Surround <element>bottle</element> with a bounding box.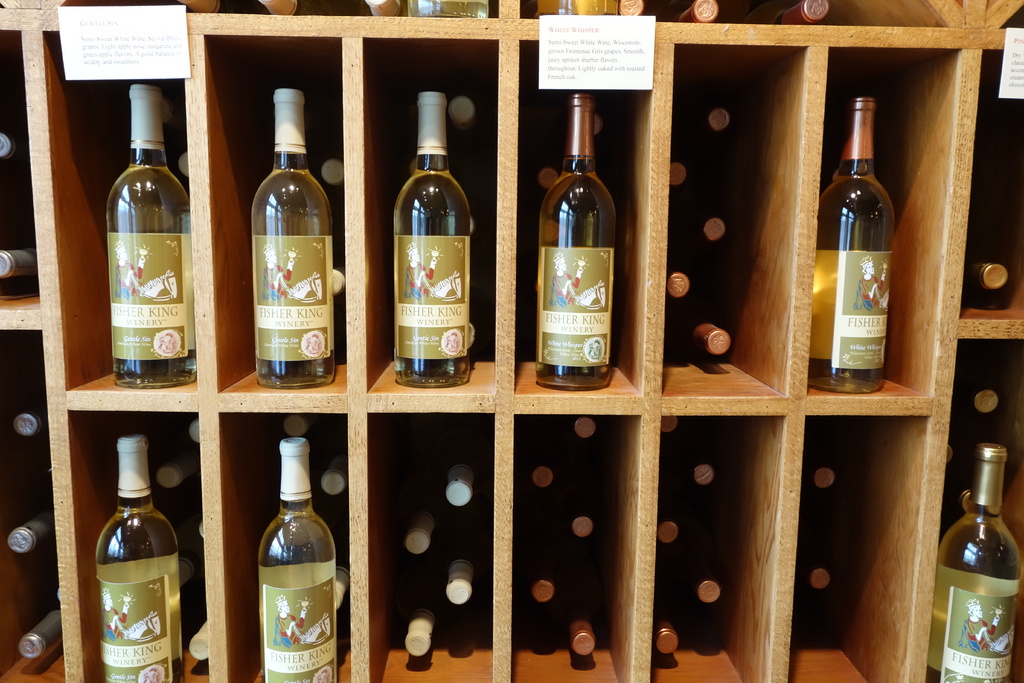
select_region(738, 0, 830, 26).
